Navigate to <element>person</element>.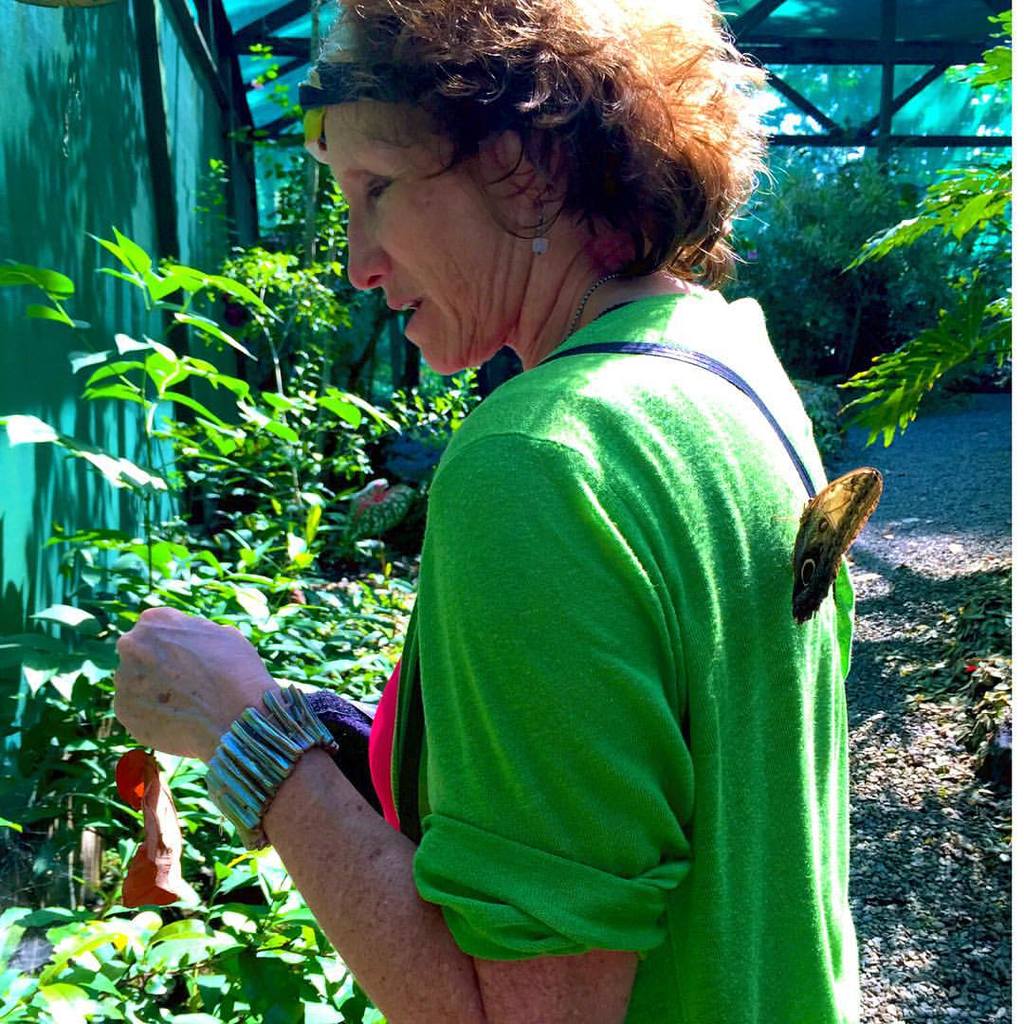
Navigation target: [x1=196, y1=124, x2=868, y2=1023].
